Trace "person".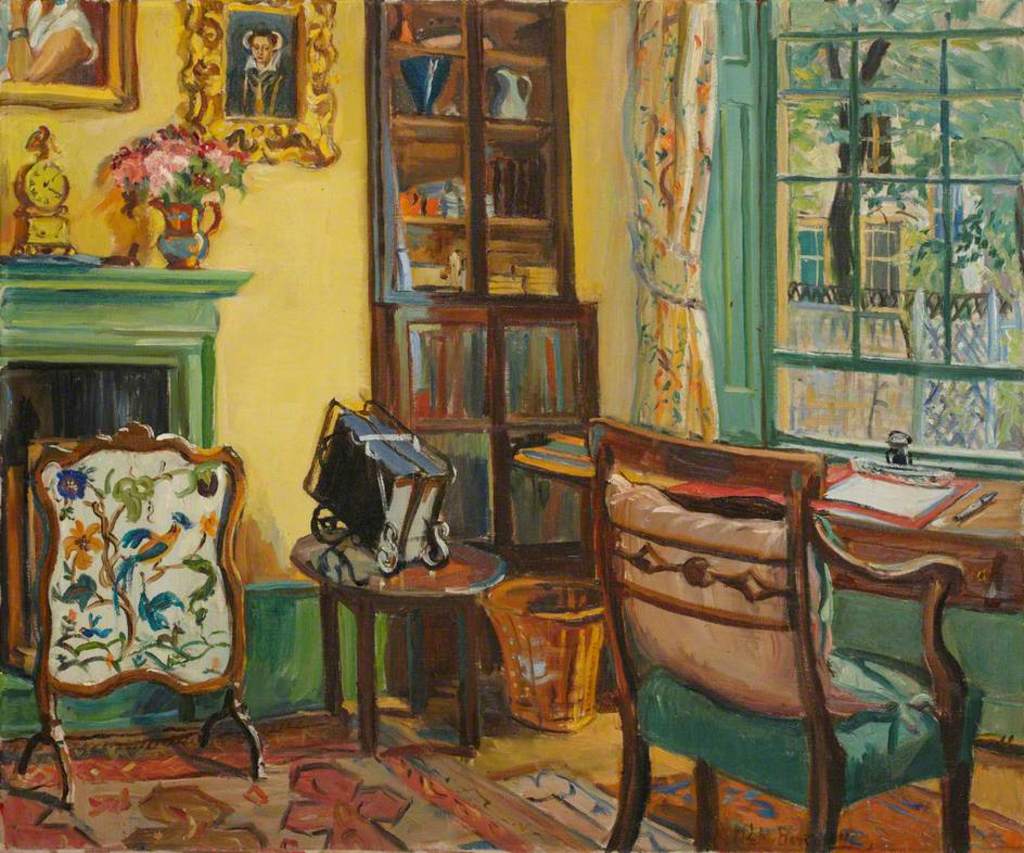
Traced to rect(220, 22, 293, 118).
